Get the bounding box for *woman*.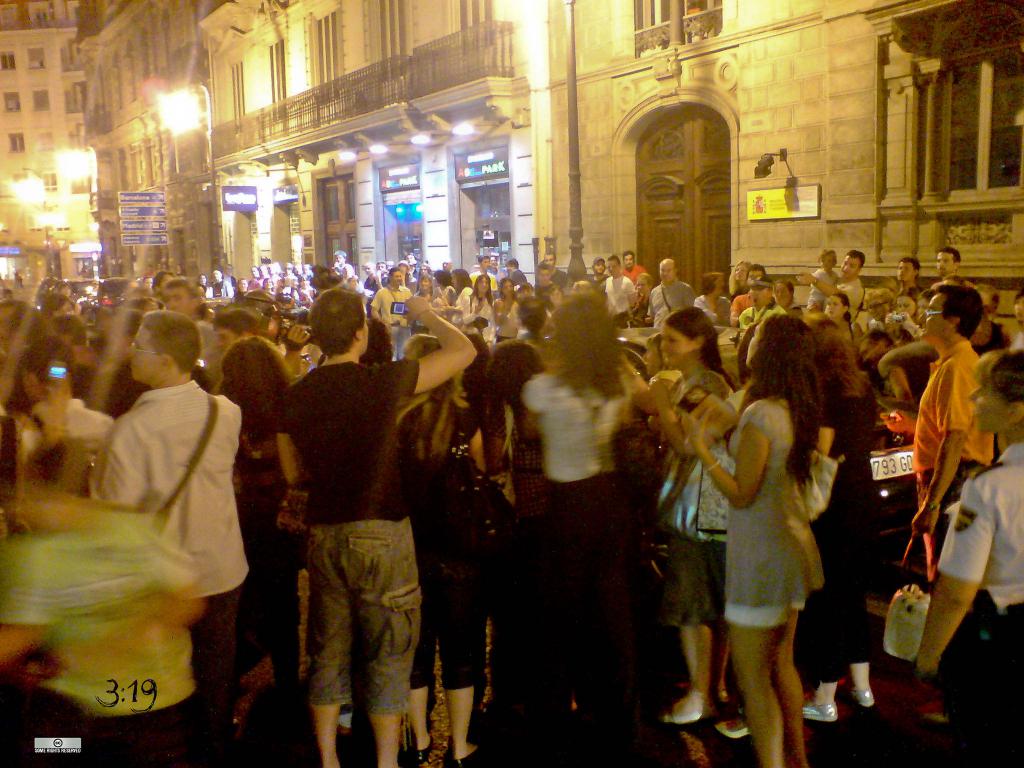
BBox(972, 282, 1011, 357).
